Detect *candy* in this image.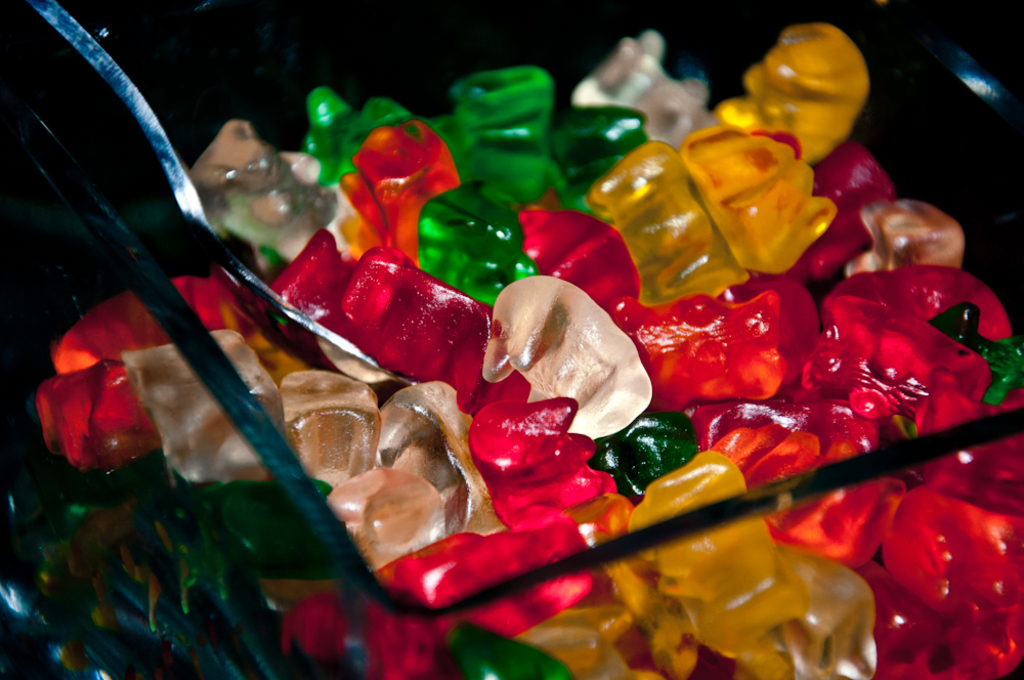
Detection: 0, 23, 1021, 679.
